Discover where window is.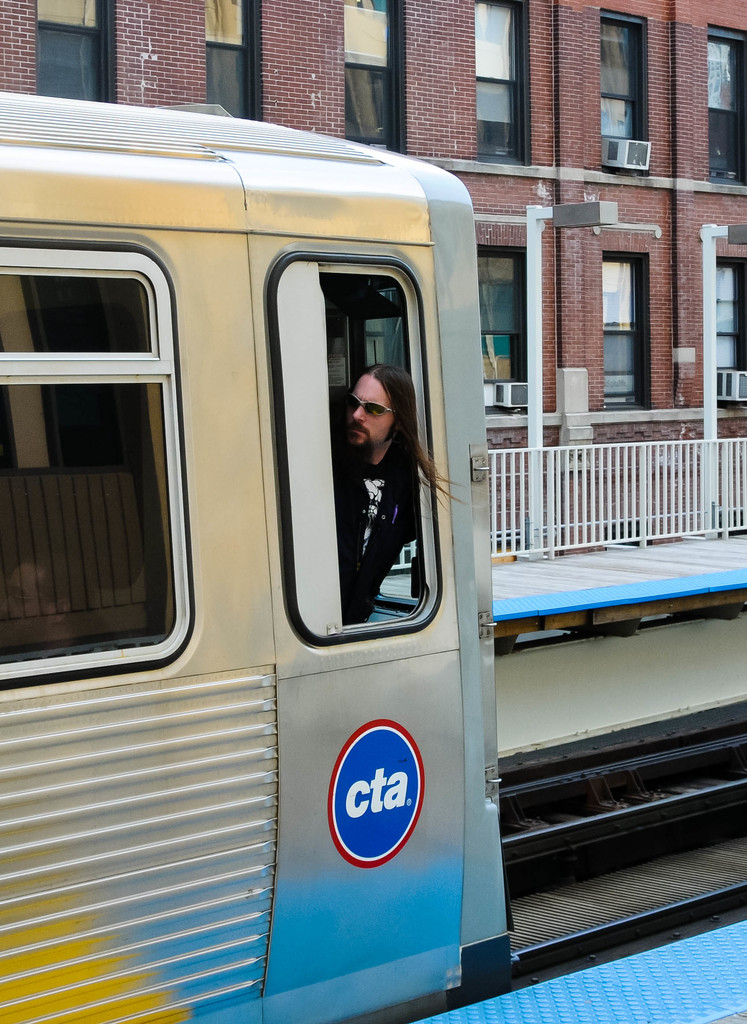
Discovered at pyautogui.locateOnScreen(707, 22, 746, 177).
